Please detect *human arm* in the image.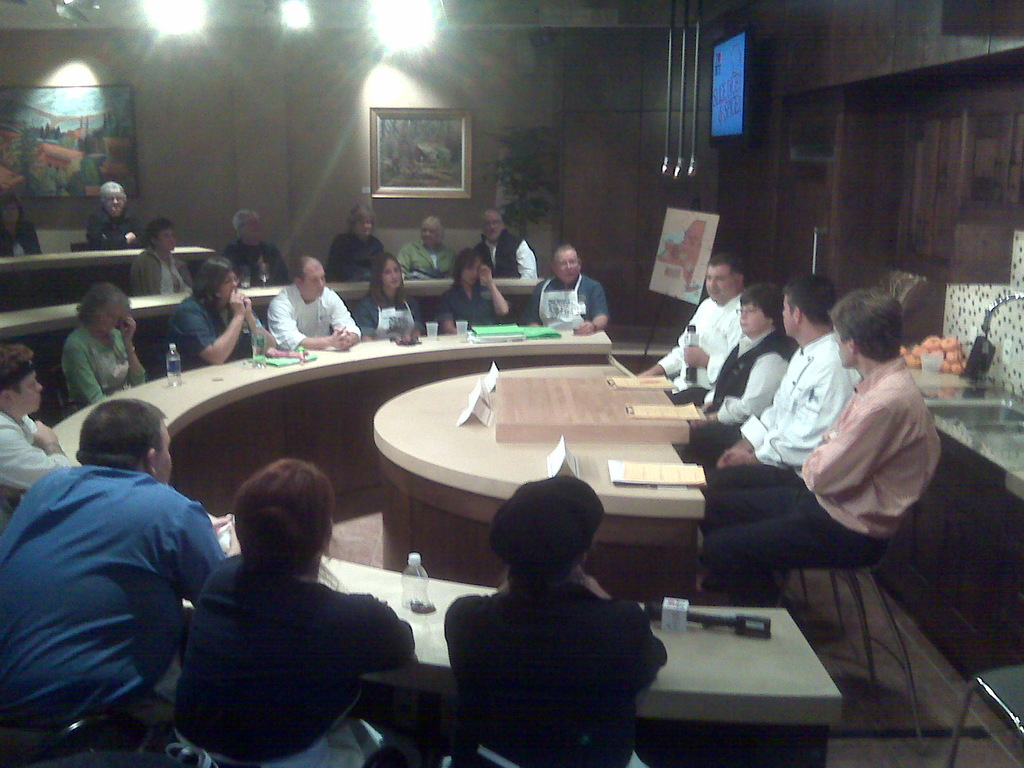
pyautogui.locateOnScreen(521, 266, 554, 333).
